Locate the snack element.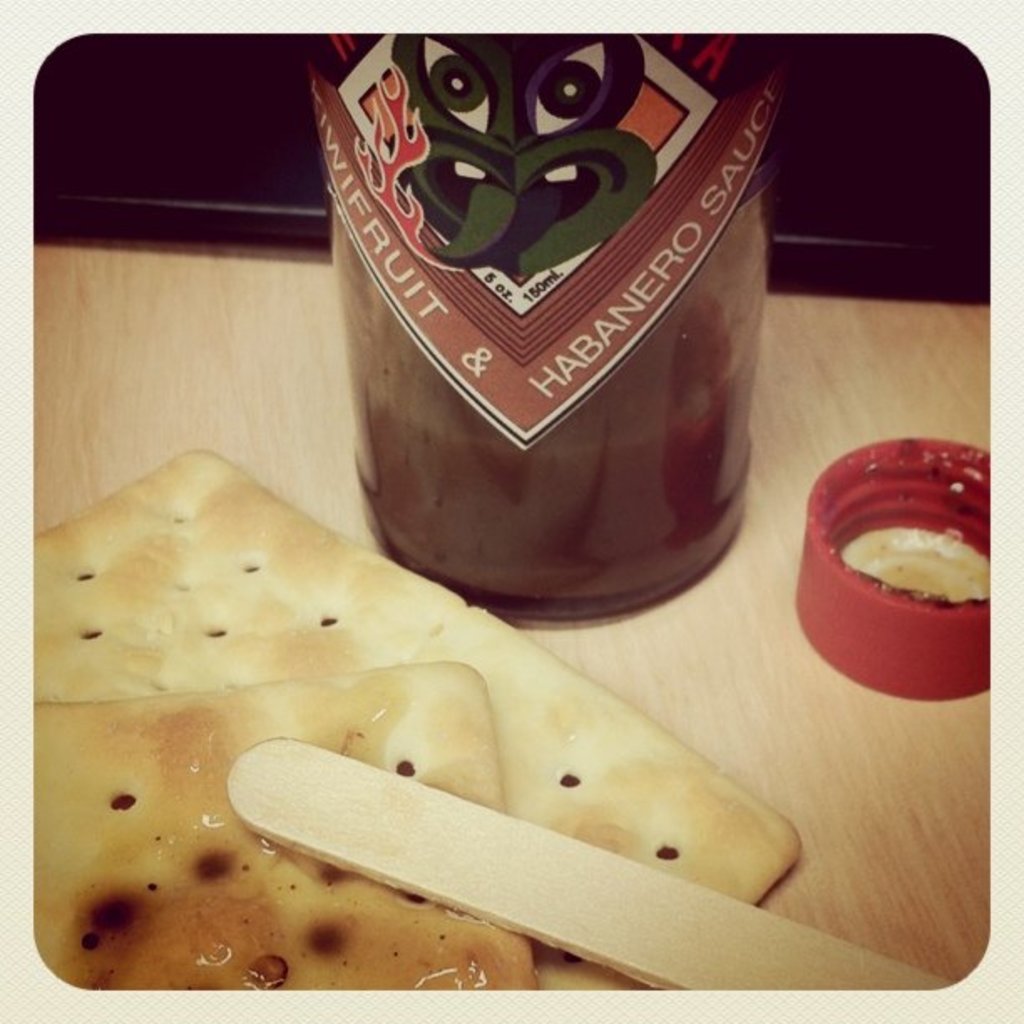
Element bbox: {"x1": 33, "y1": 666, "x2": 535, "y2": 980}.
